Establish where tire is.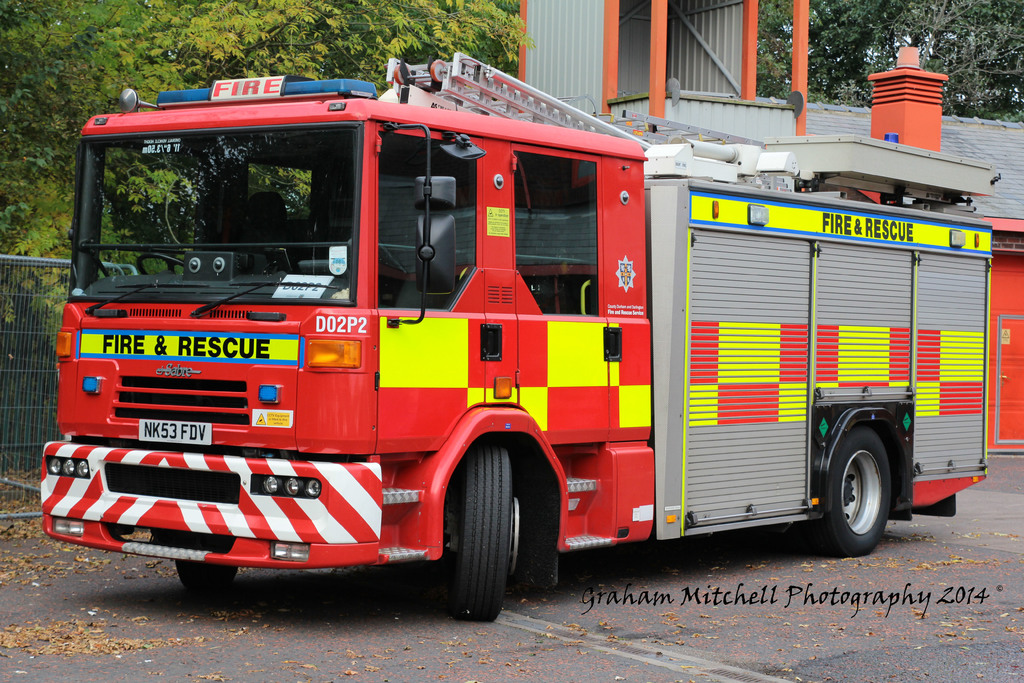
Established at (left=451, top=446, right=514, bottom=622).
